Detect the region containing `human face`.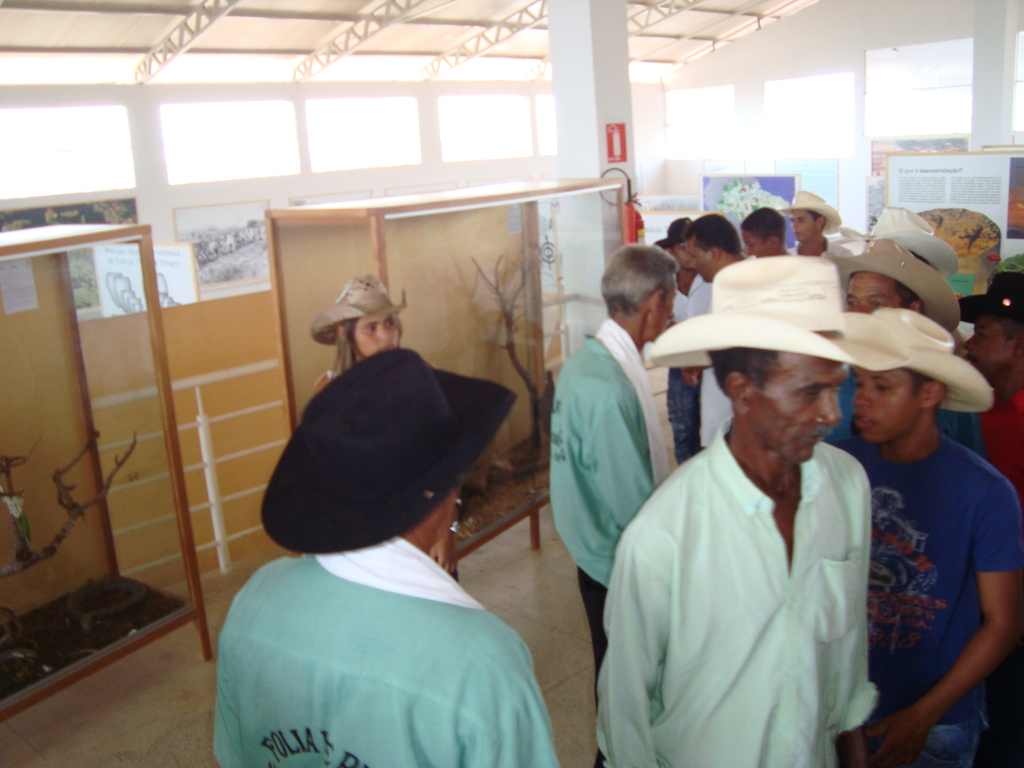
Rect(350, 315, 397, 357).
